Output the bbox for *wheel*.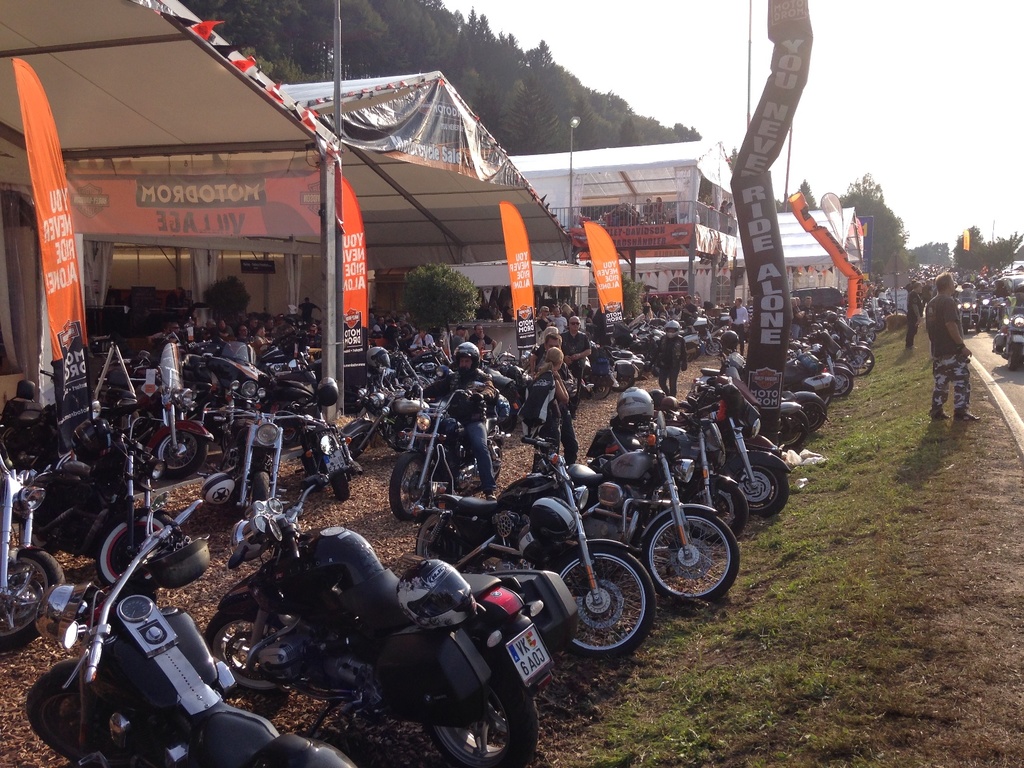
x1=282, y1=404, x2=297, y2=444.
